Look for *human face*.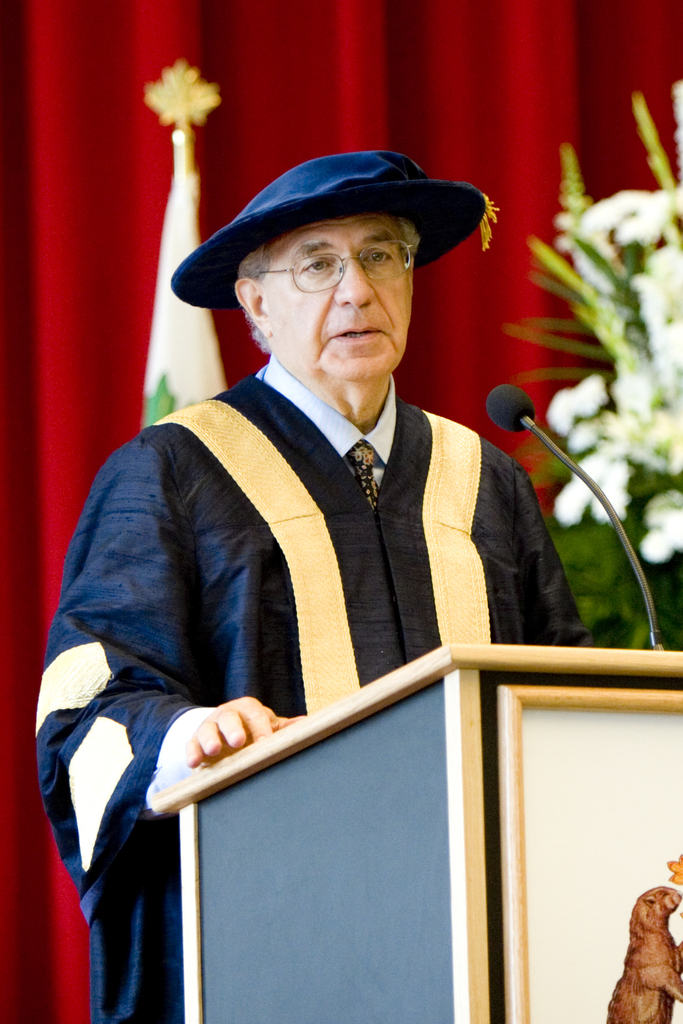
Found: {"left": 263, "top": 218, "right": 412, "bottom": 381}.
